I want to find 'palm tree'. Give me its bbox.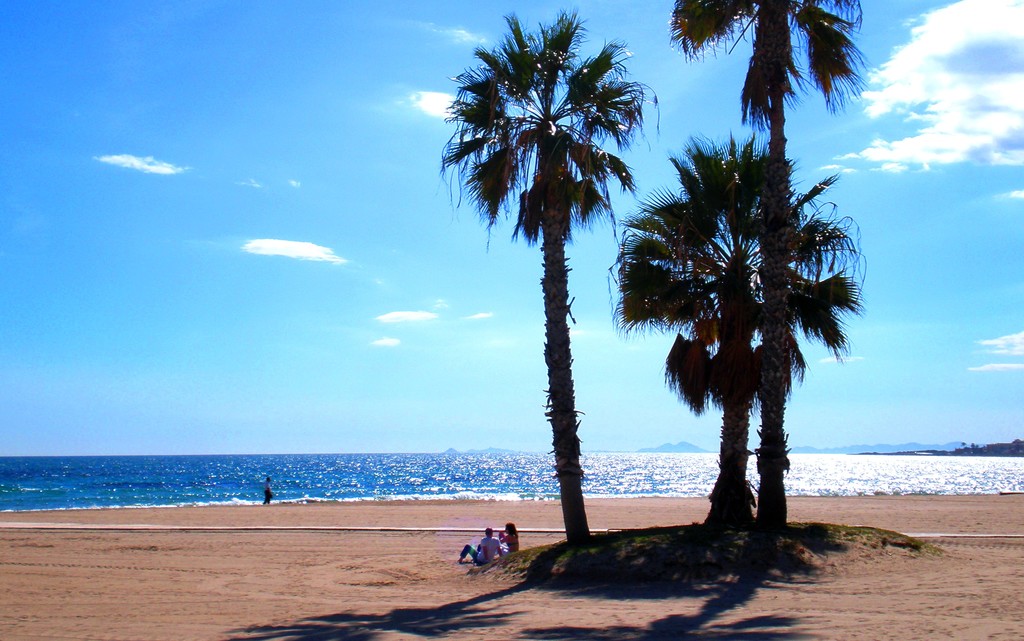
select_region(619, 133, 856, 534).
